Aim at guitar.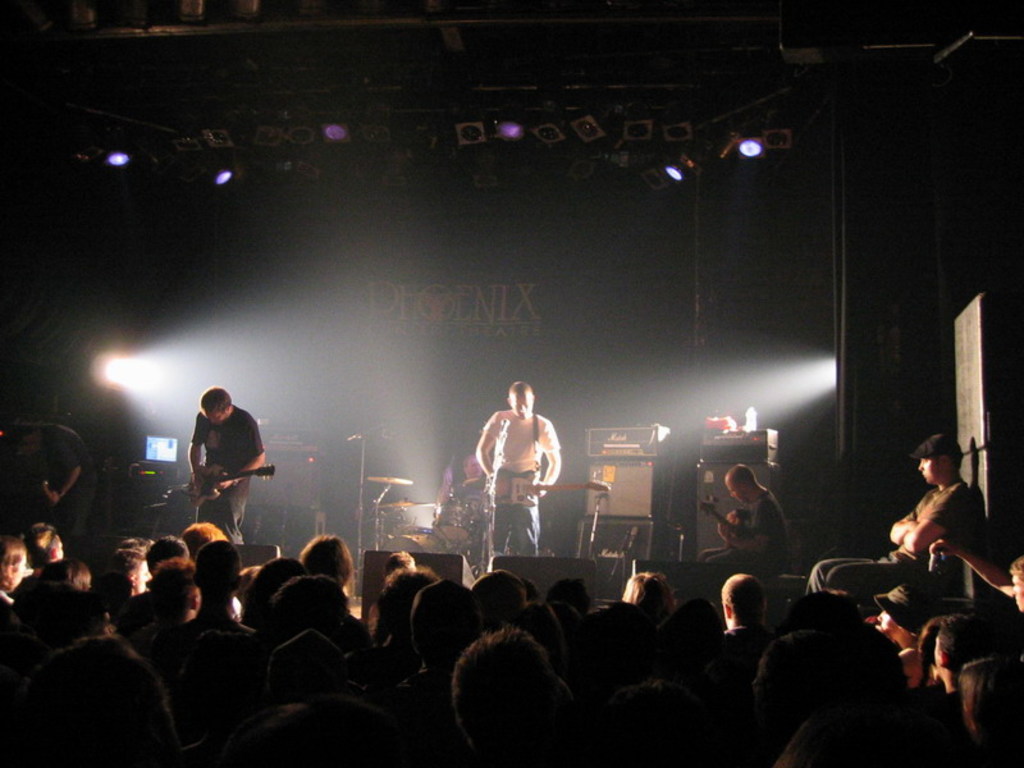
Aimed at x1=698 y1=494 x2=749 y2=541.
